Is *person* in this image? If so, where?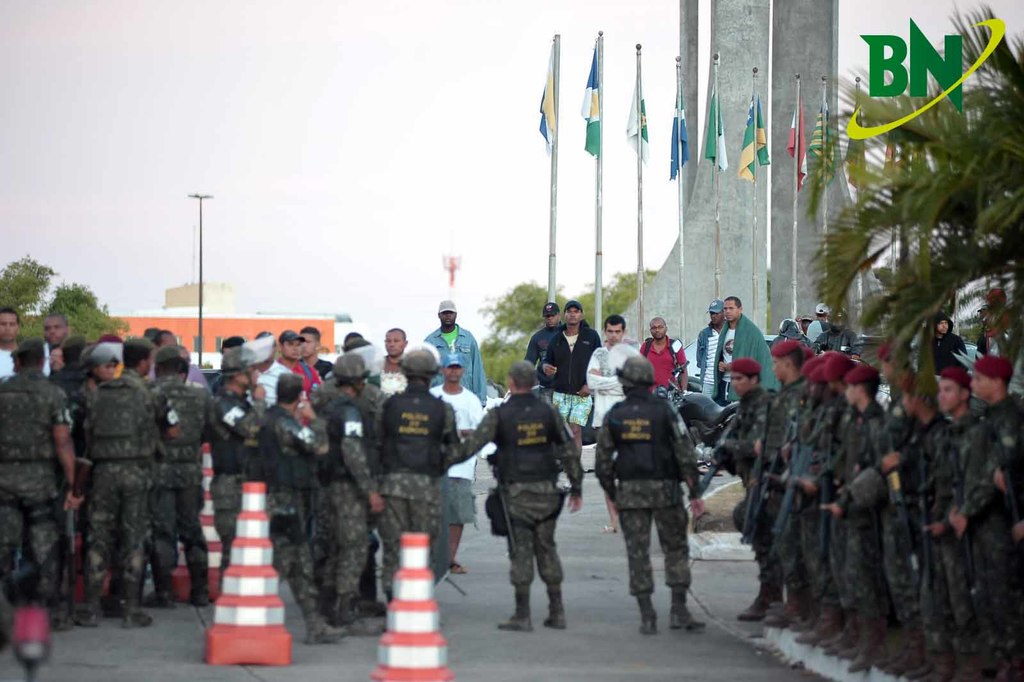
Yes, at pyautogui.locateOnScreen(151, 339, 221, 611).
